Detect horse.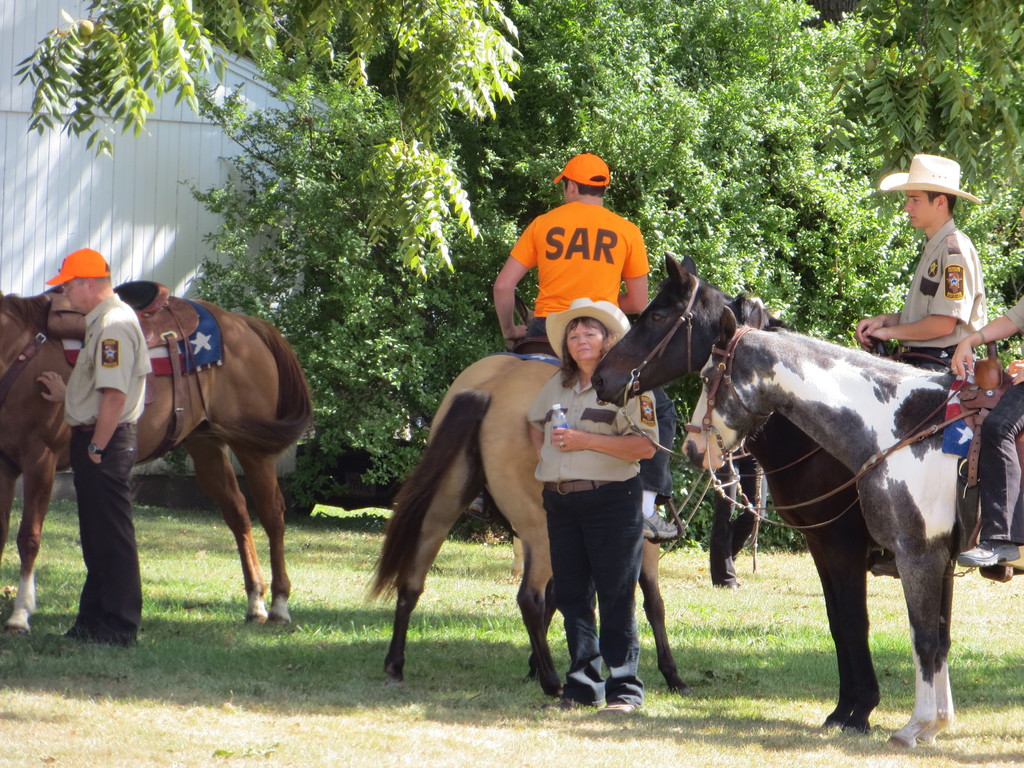
Detected at bbox=[592, 250, 895, 738].
